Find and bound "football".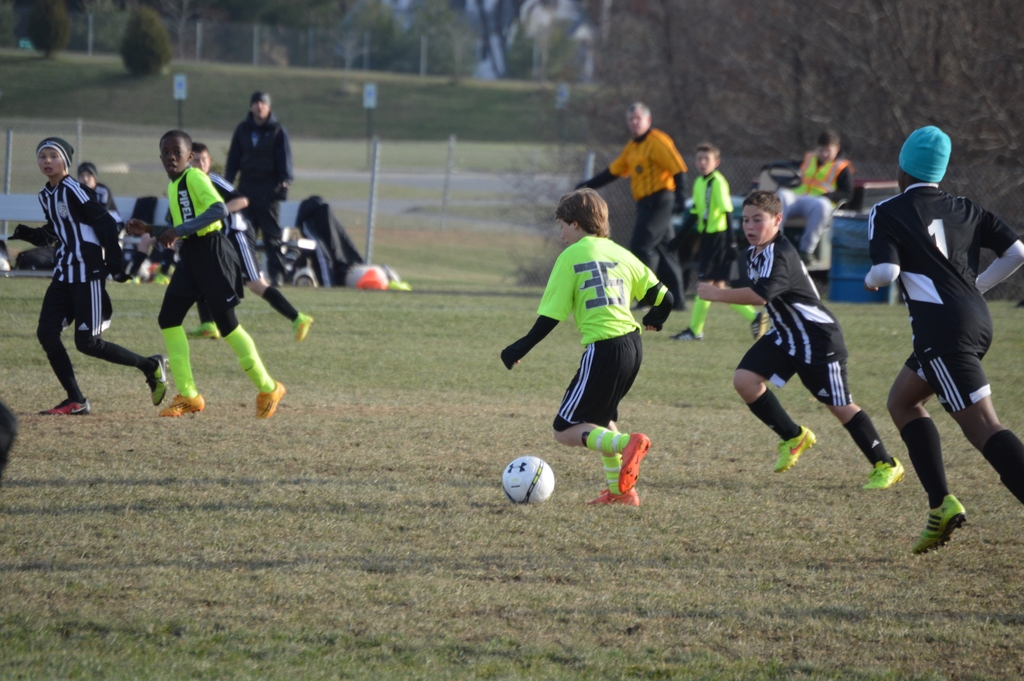
Bound: detection(502, 455, 555, 504).
